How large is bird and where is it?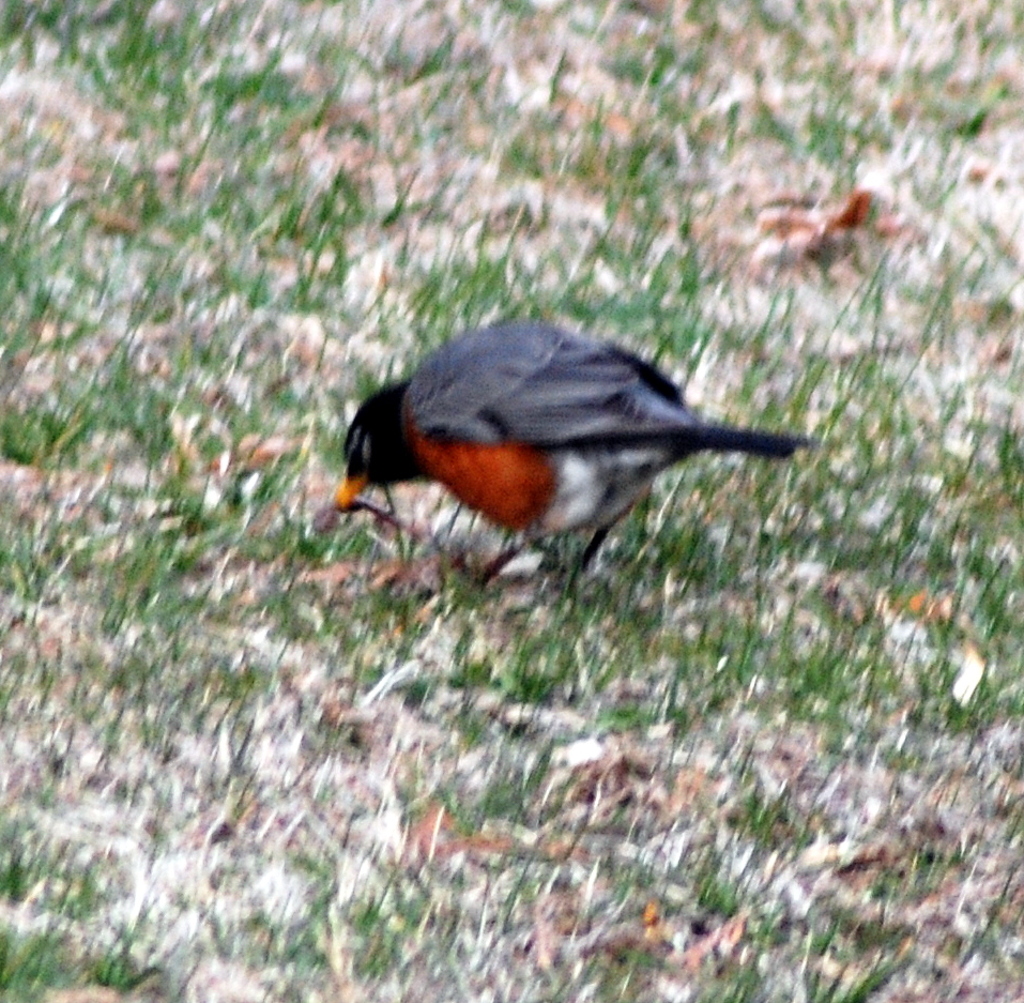
Bounding box: (x1=309, y1=326, x2=815, y2=594).
